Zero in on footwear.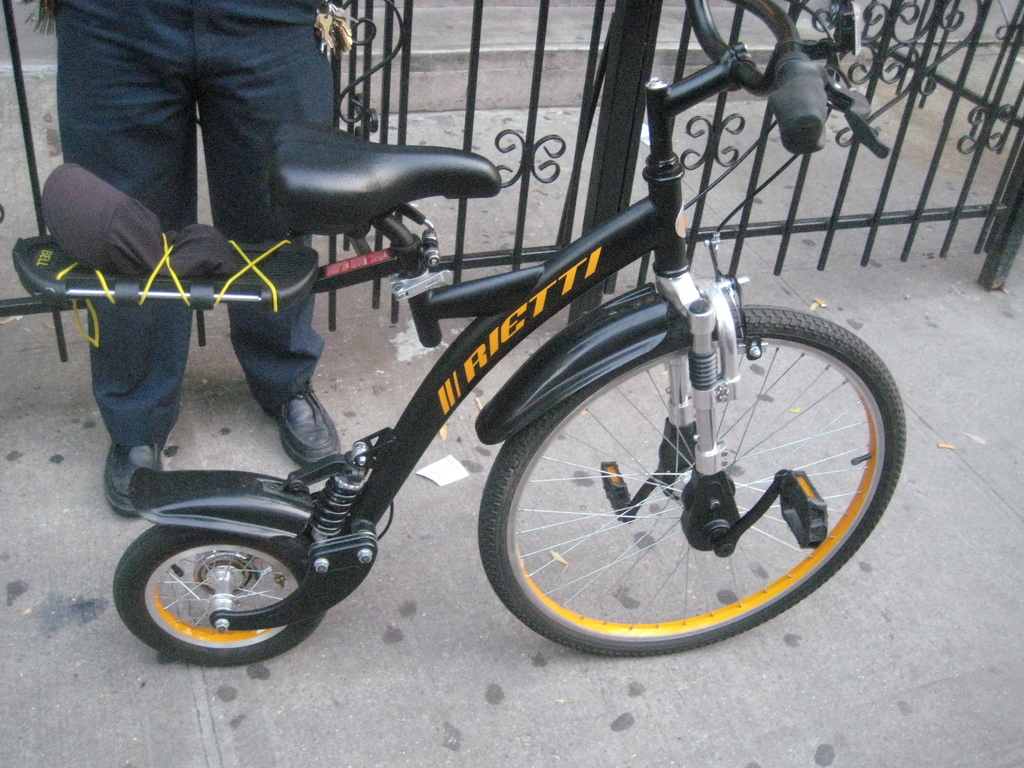
Zeroed in: 273, 384, 352, 466.
